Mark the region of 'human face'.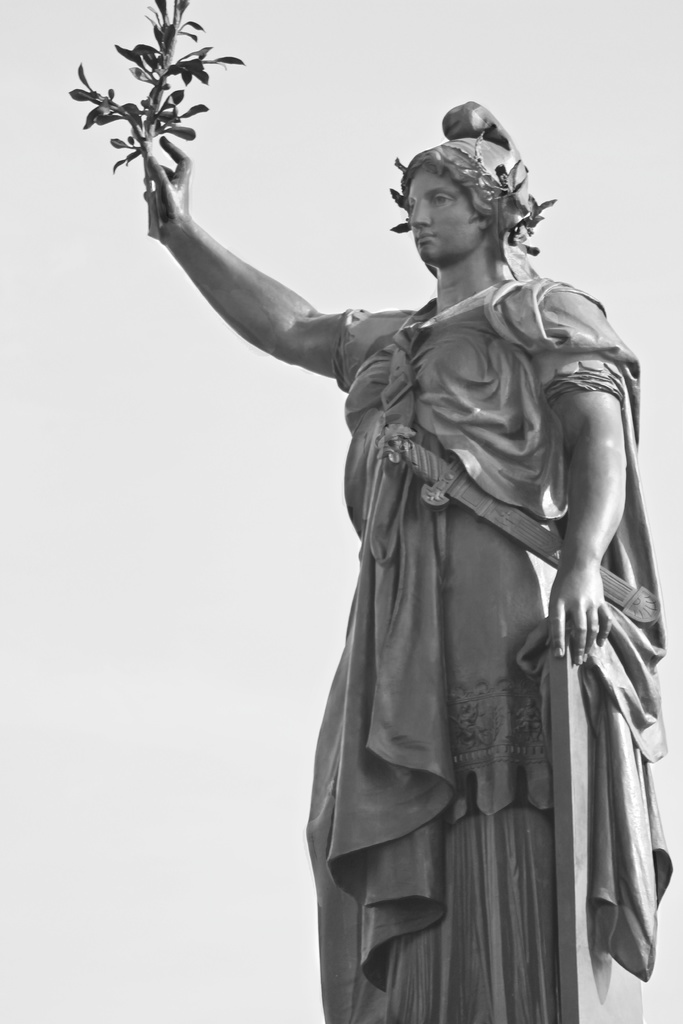
Region: bbox=(402, 161, 487, 266).
